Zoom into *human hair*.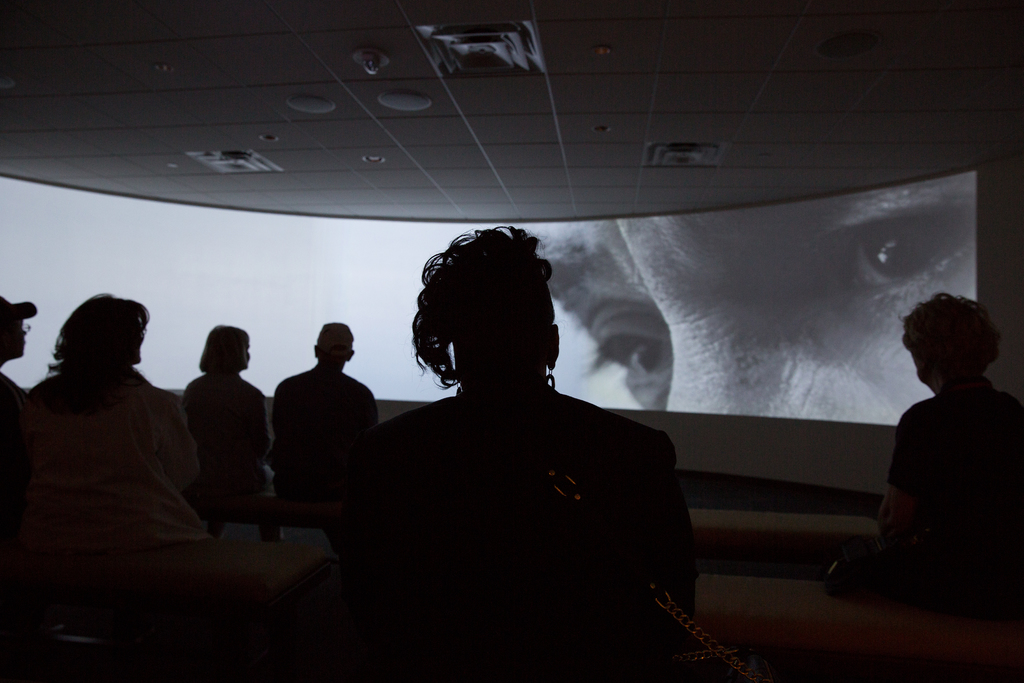
Zoom target: Rect(315, 320, 356, 374).
